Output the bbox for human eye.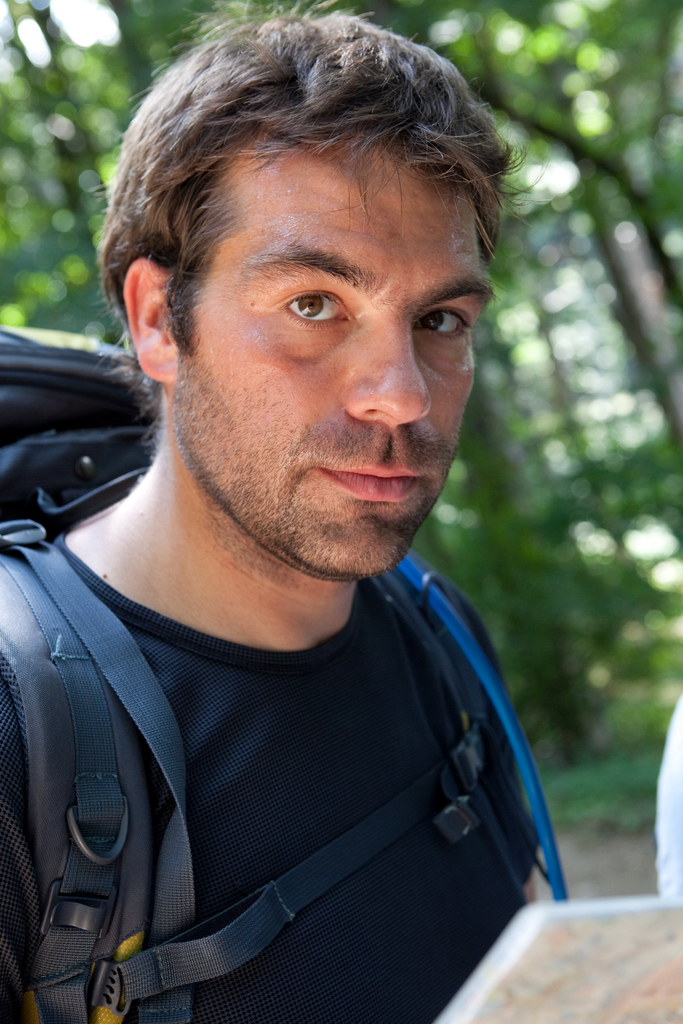
273,280,355,343.
